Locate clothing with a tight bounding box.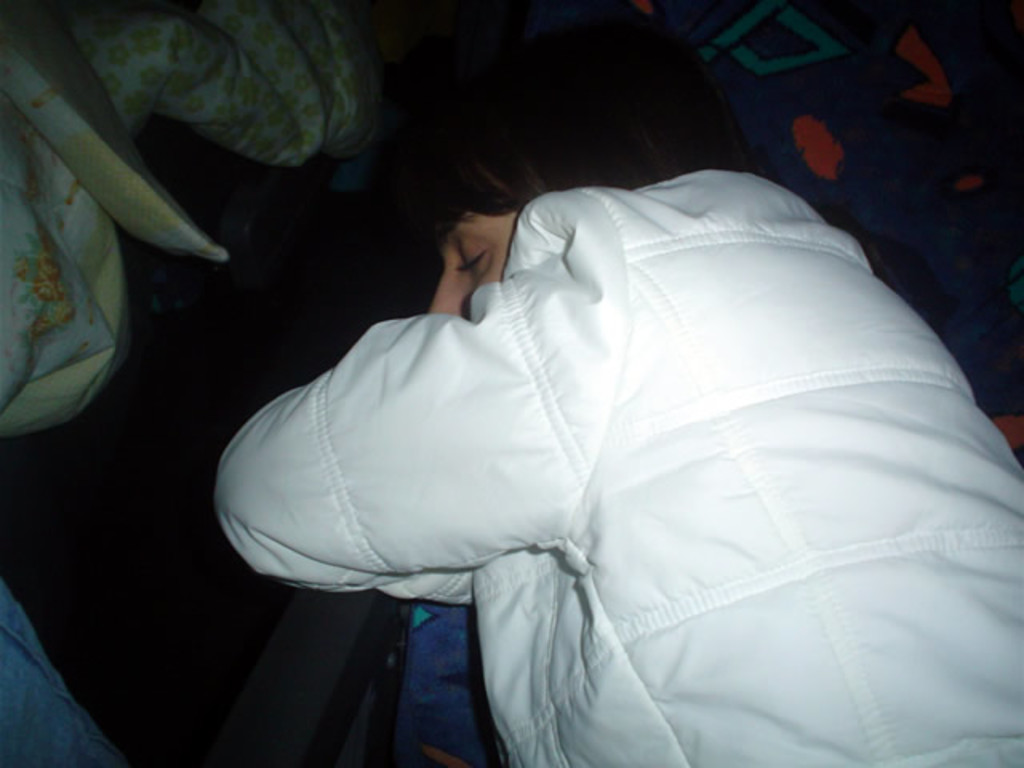
<box>0,0,235,446</box>.
